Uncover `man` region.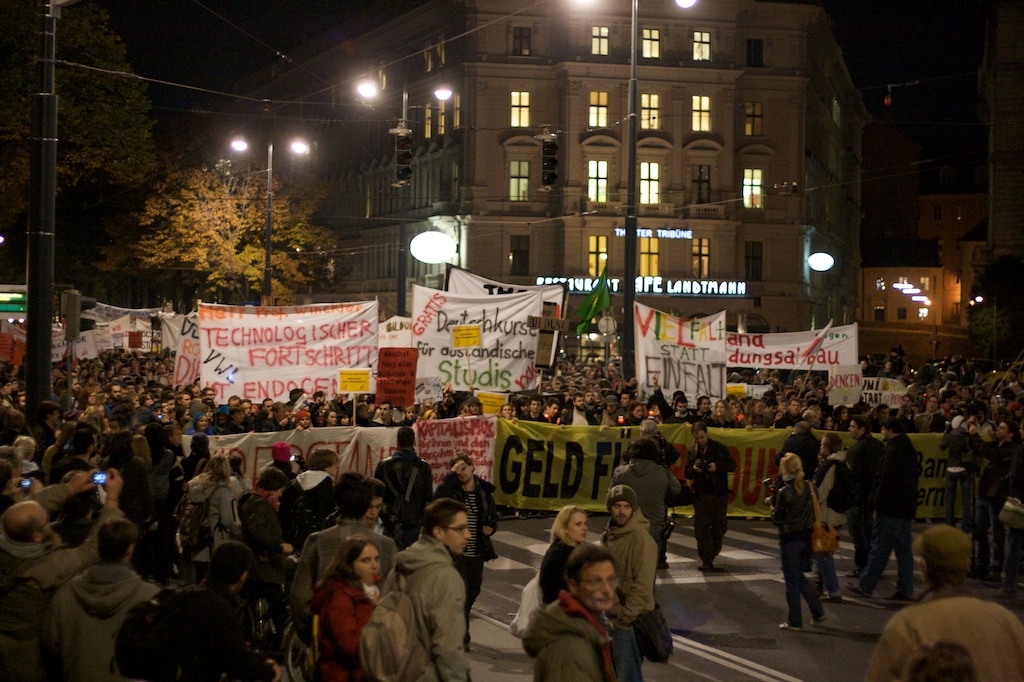
Uncovered: [283, 468, 375, 607].
